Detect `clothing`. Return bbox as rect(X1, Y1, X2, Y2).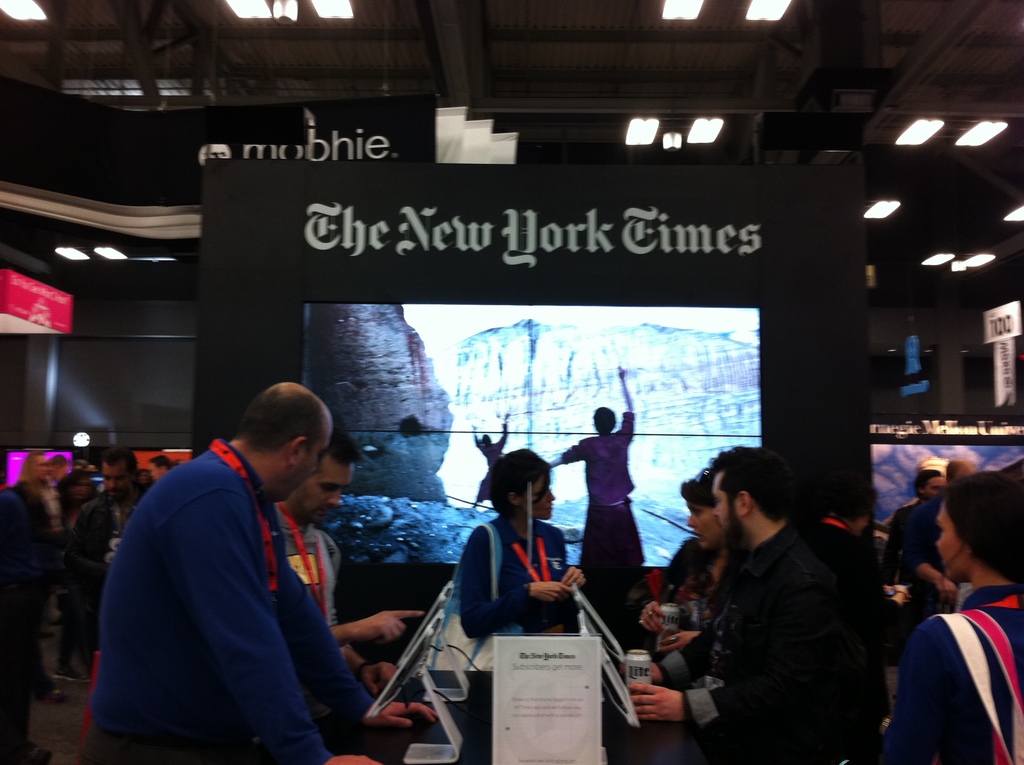
rect(454, 519, 575, 638).
